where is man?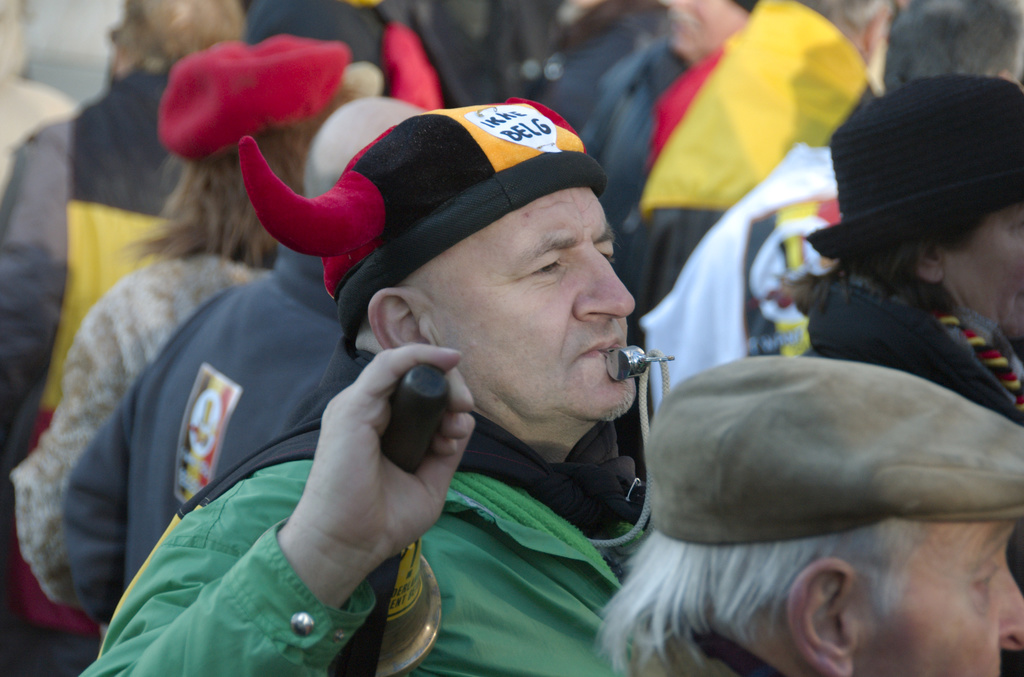
(83,94,655,676).
